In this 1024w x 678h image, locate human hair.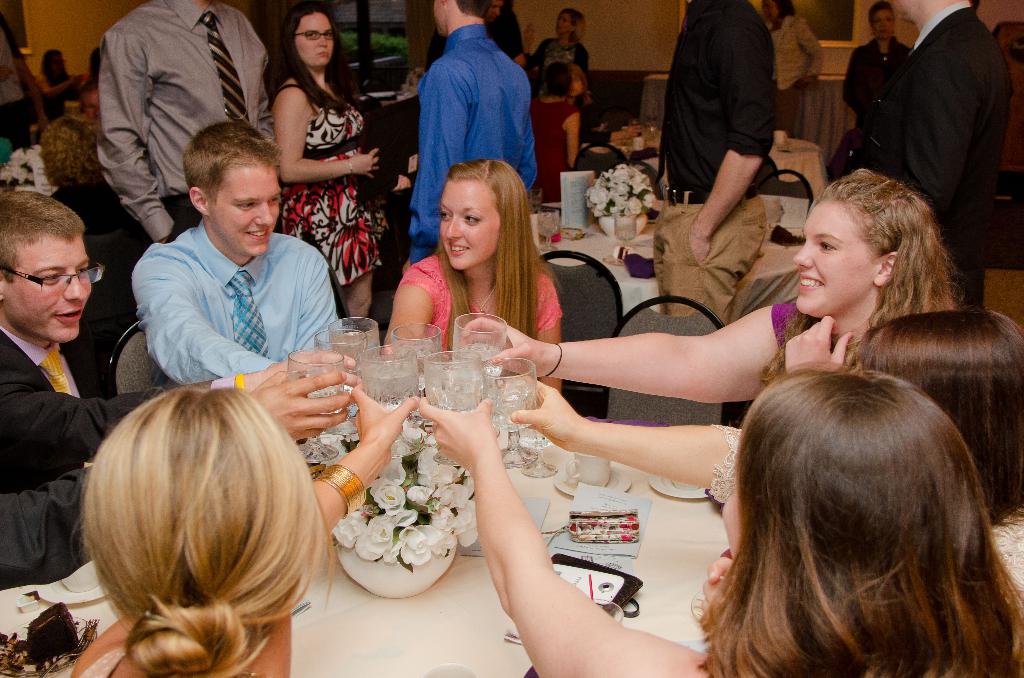
Bounding box: region(428, 160, 564, 380).
